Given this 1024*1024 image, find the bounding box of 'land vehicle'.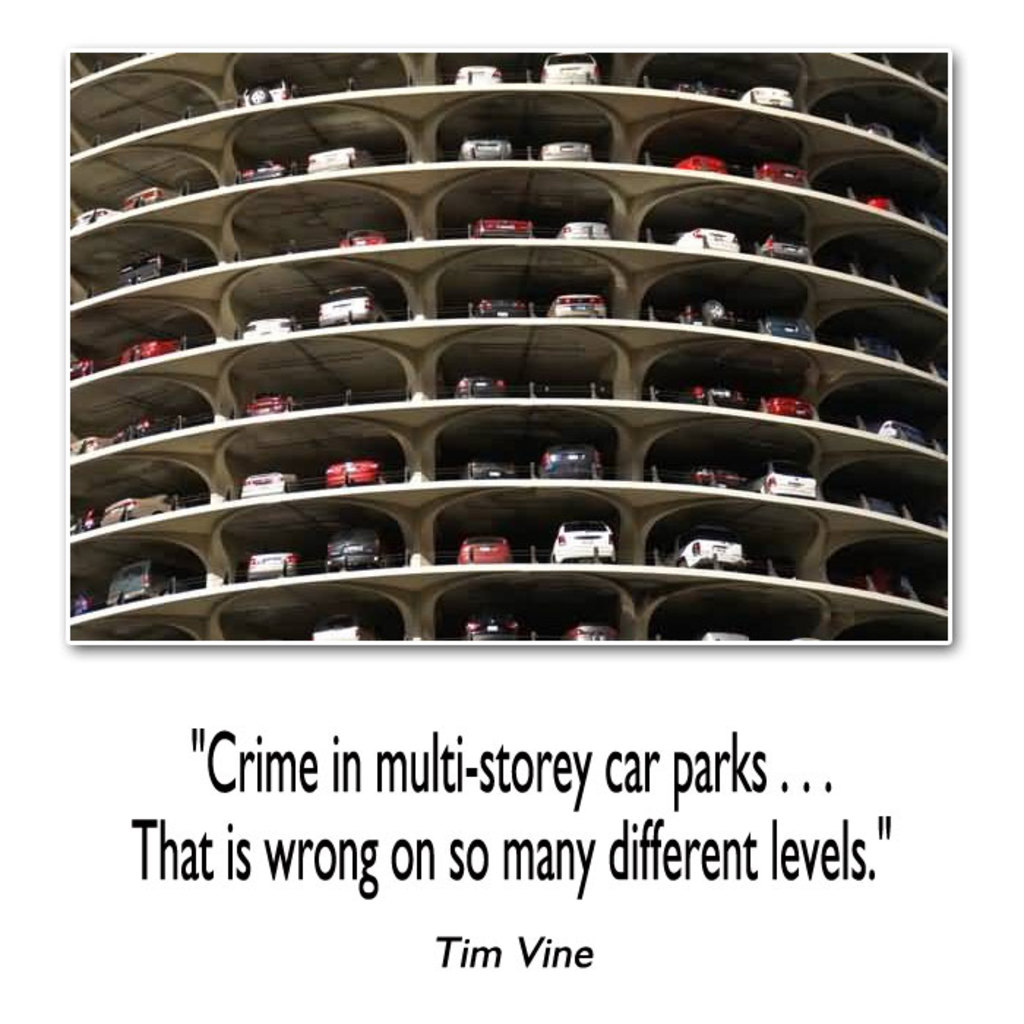
{"left": 772, "top": 322, "right": 799, "bottom": 334}.
